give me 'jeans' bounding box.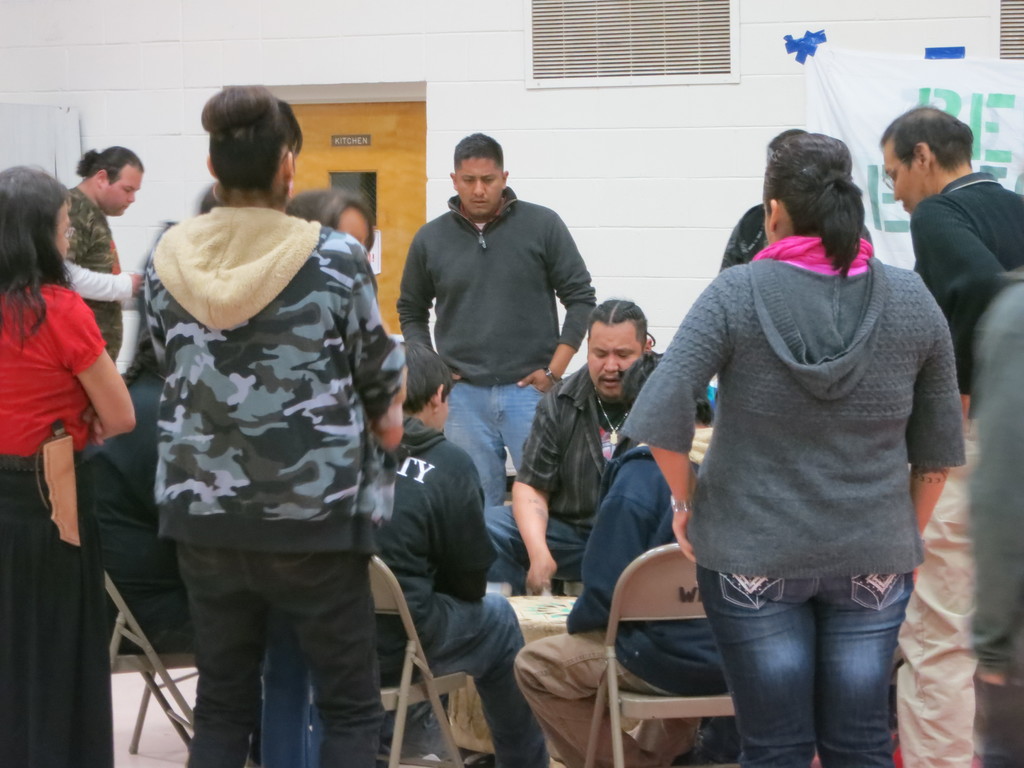
x1=509 y1=627 x2=639 y2=767.
